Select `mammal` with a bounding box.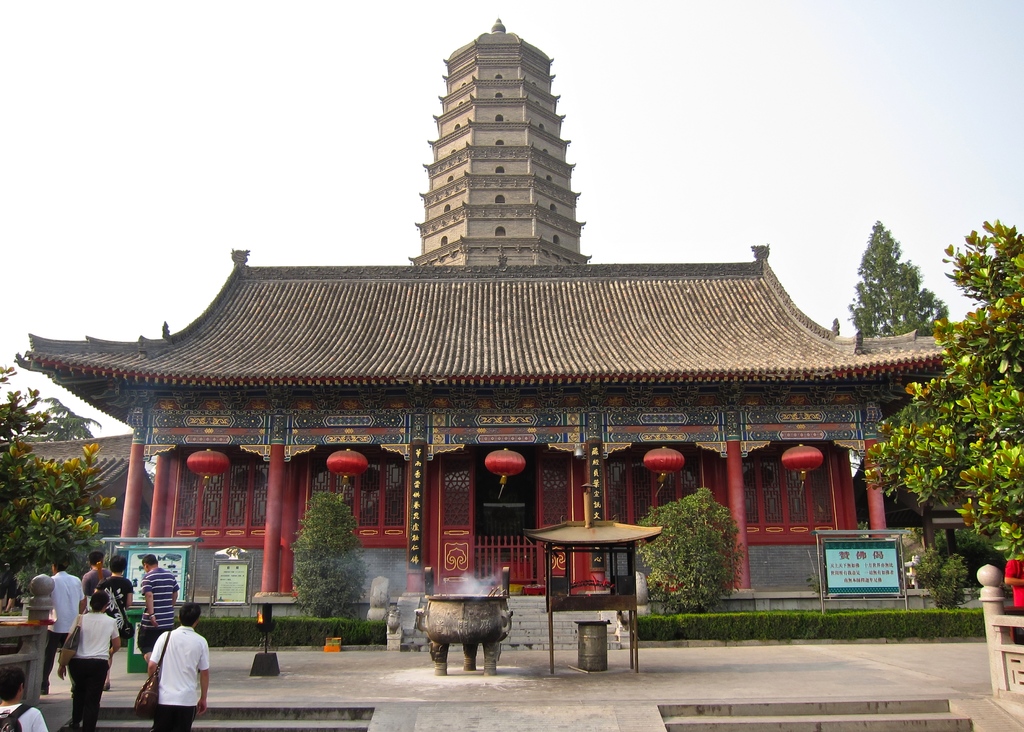
detection(146, 618, 199, 722).
